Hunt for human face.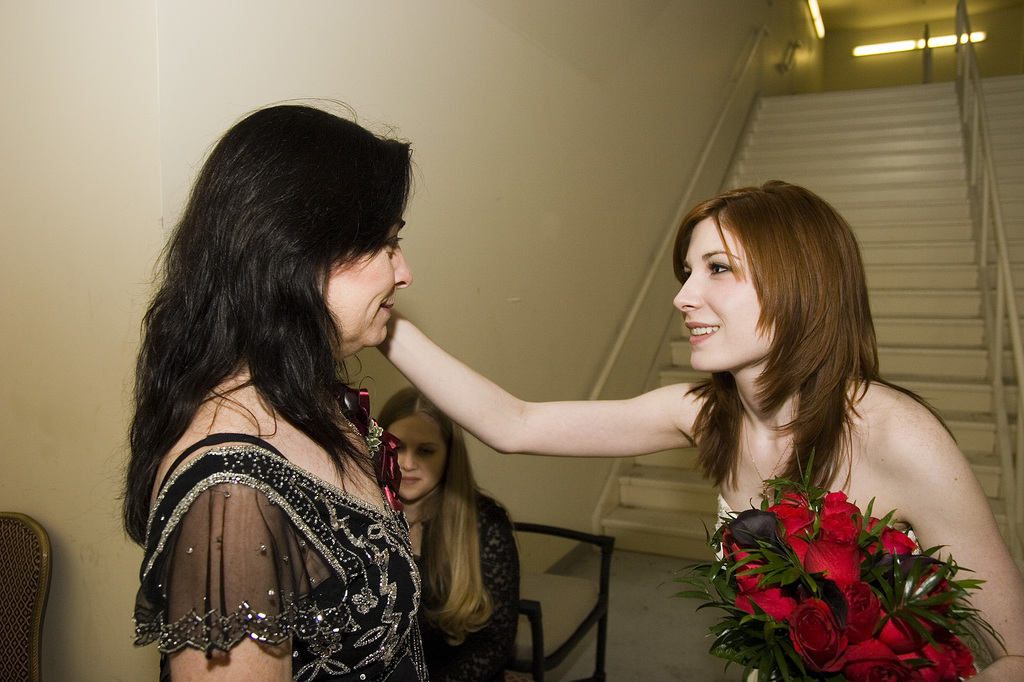
Hunted down at select_region(673, 223, 771, 370).
